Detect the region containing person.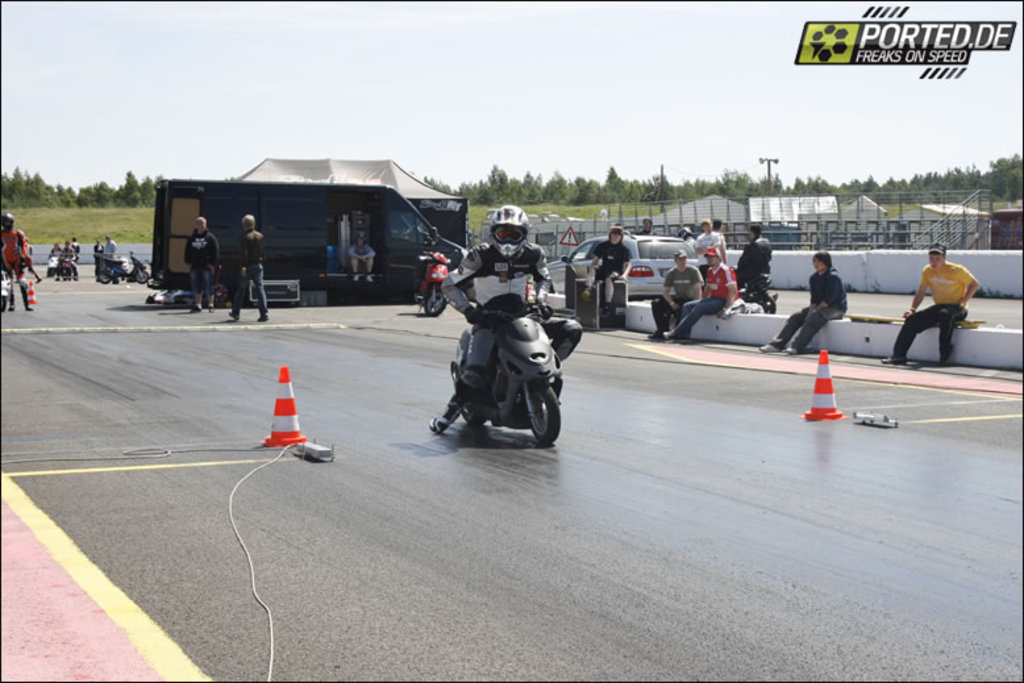
733/228/773/287.
